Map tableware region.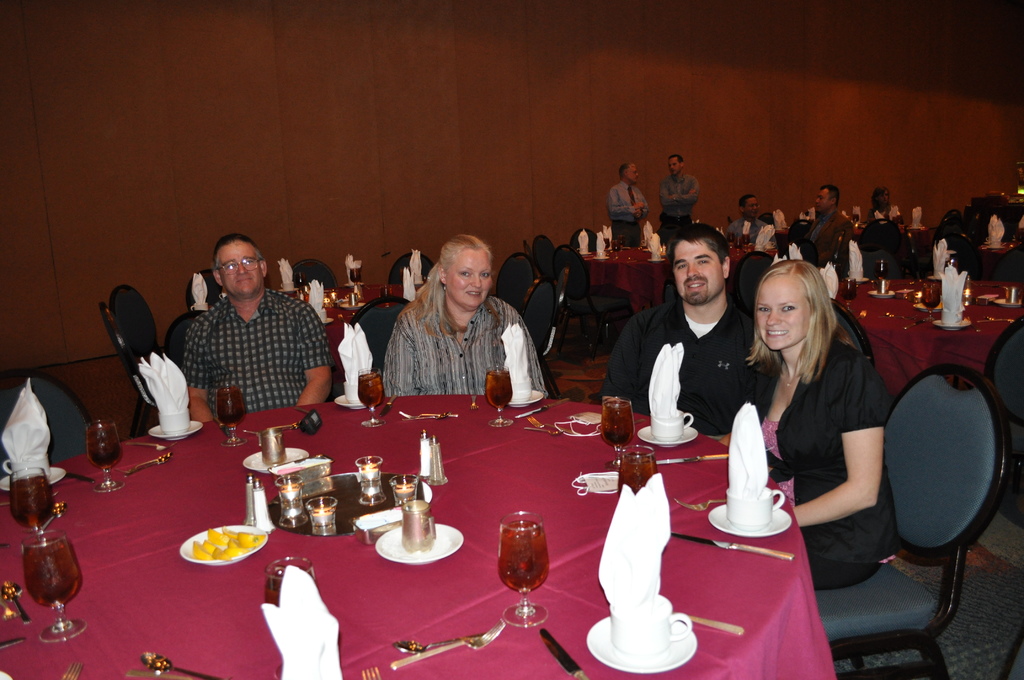
Mapped to (left=2, top=601, right=17, bottom=620).
